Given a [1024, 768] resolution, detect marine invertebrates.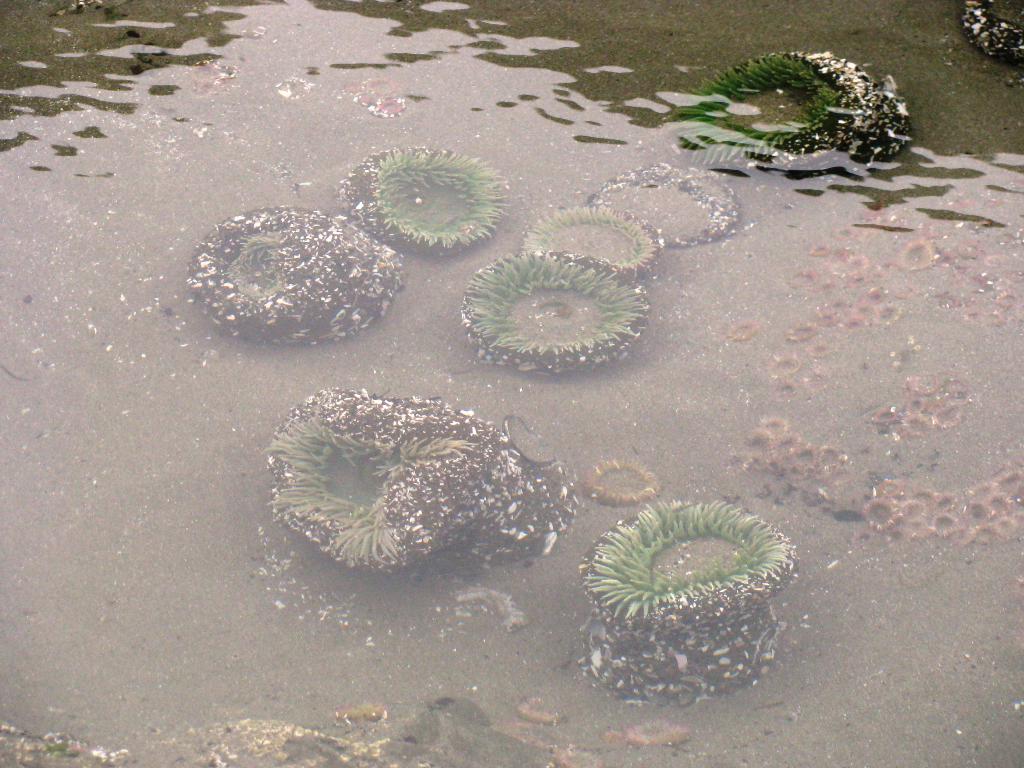
(left=549, top=479, right=843, bottom=719).
